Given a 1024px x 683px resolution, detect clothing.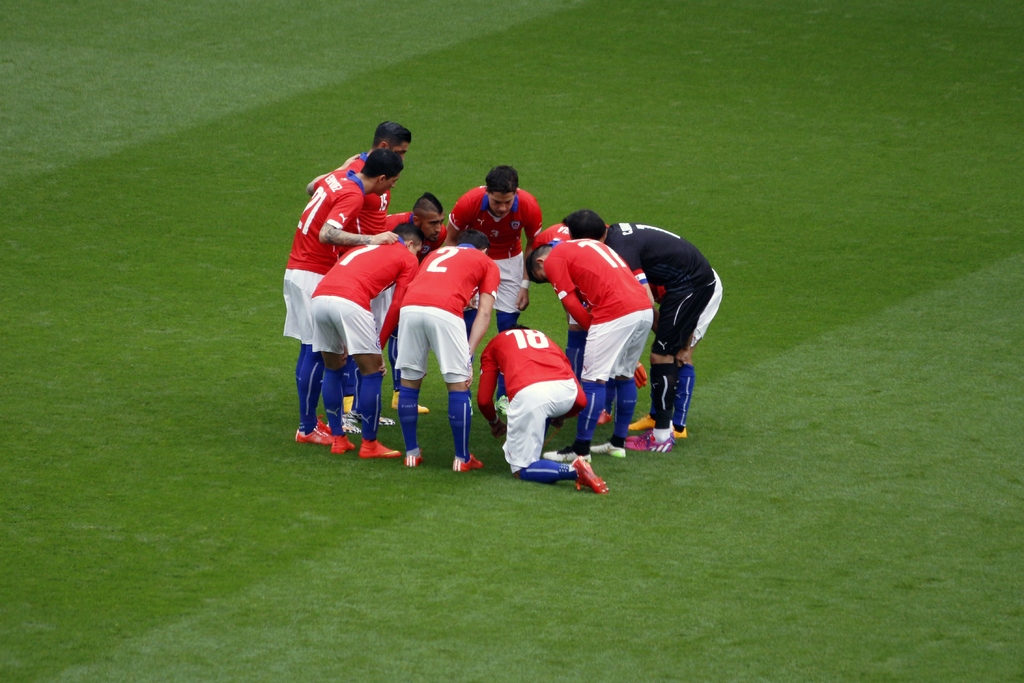
(x1=549, y1=227, x2=662, y2=390).
